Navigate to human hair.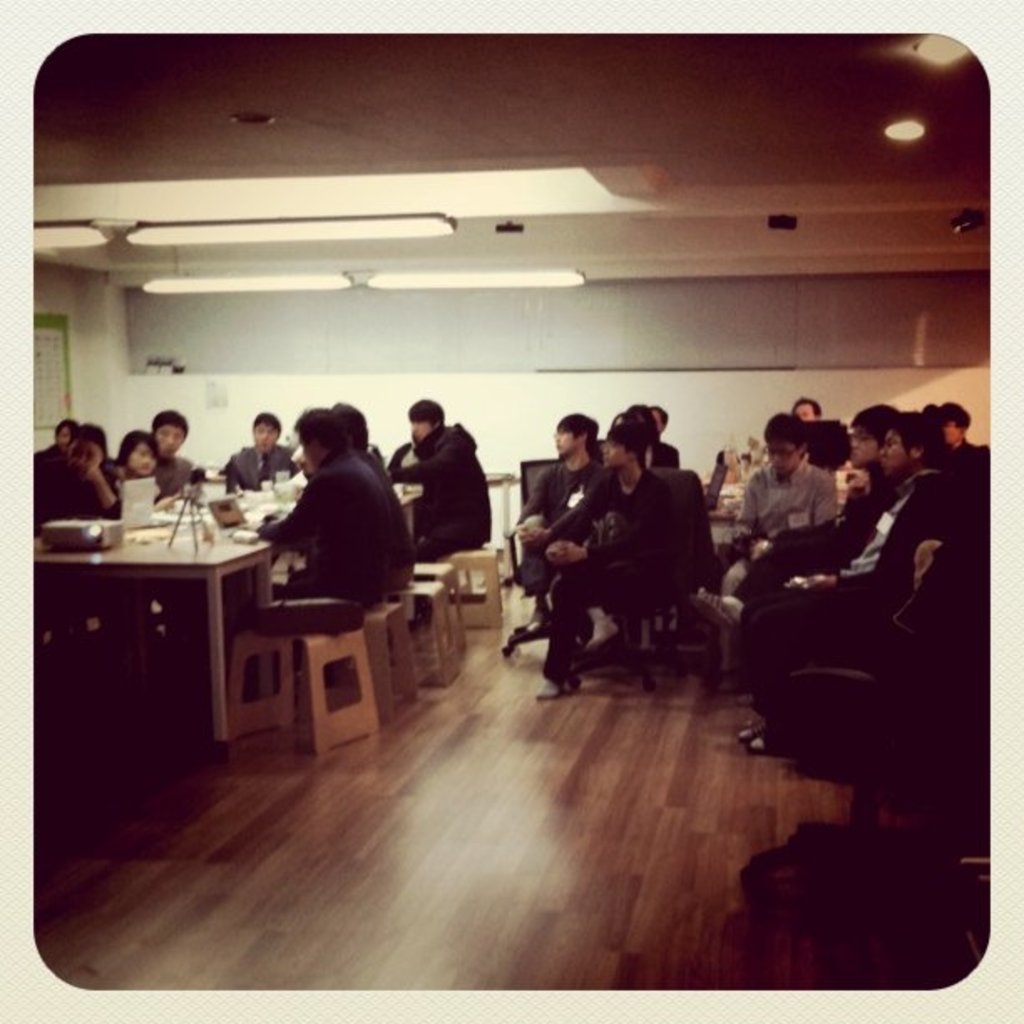
Navigation target: (293, 407, 348, 452).
